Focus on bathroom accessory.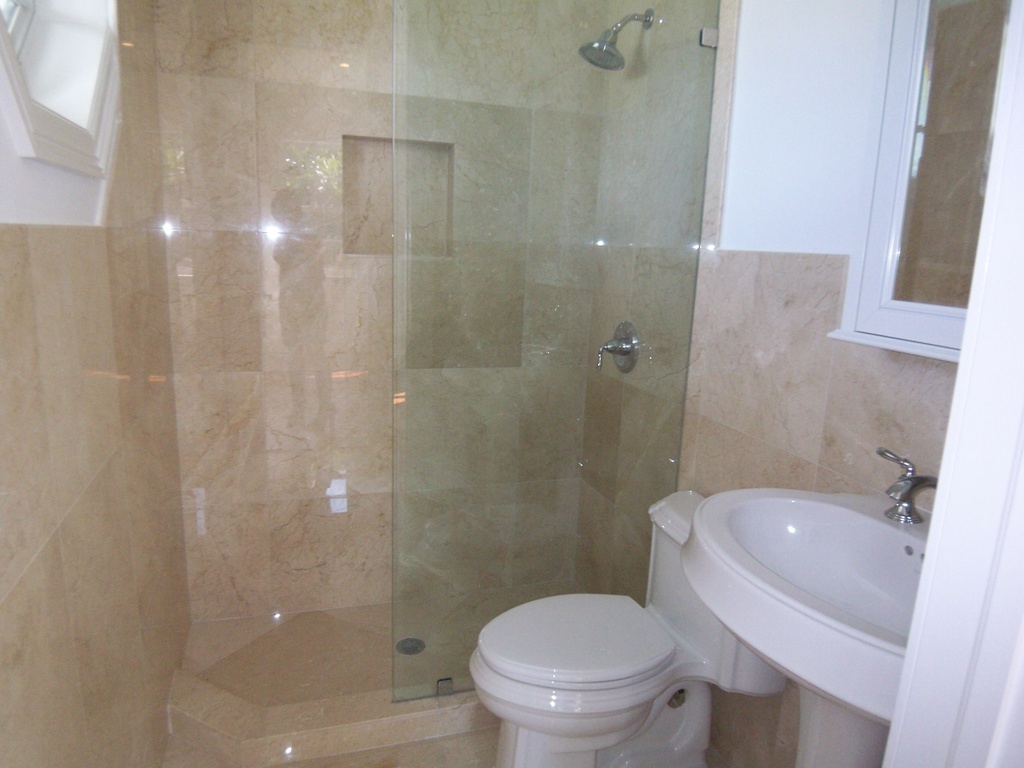
Focused at (x1=657, y1=470, x2=947, y2=767).
